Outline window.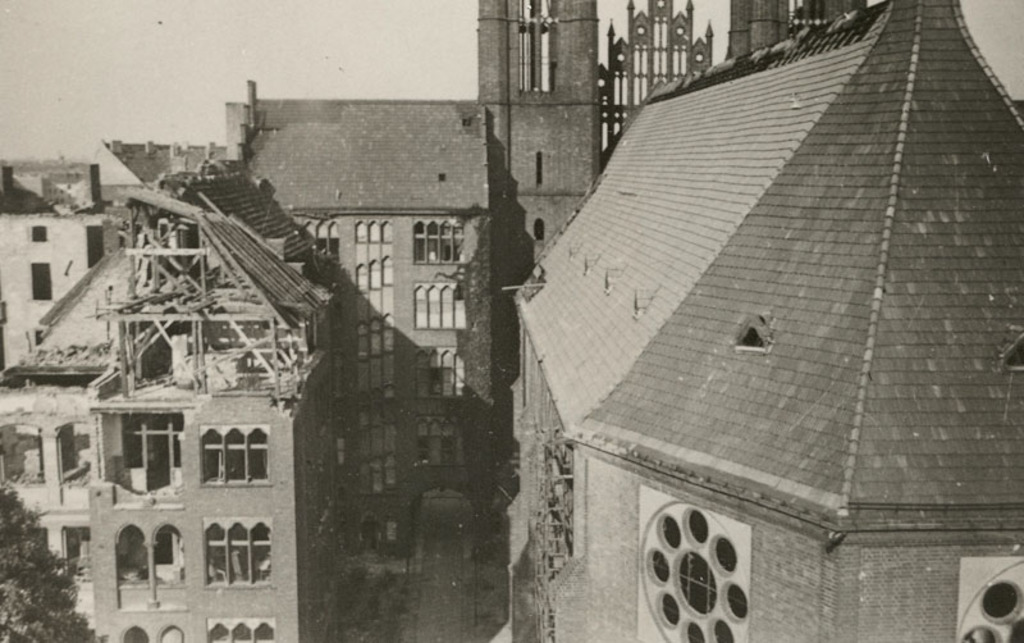
Outline: {"left": 35, "top": 325, "right": 51, "bottom": 348}.
